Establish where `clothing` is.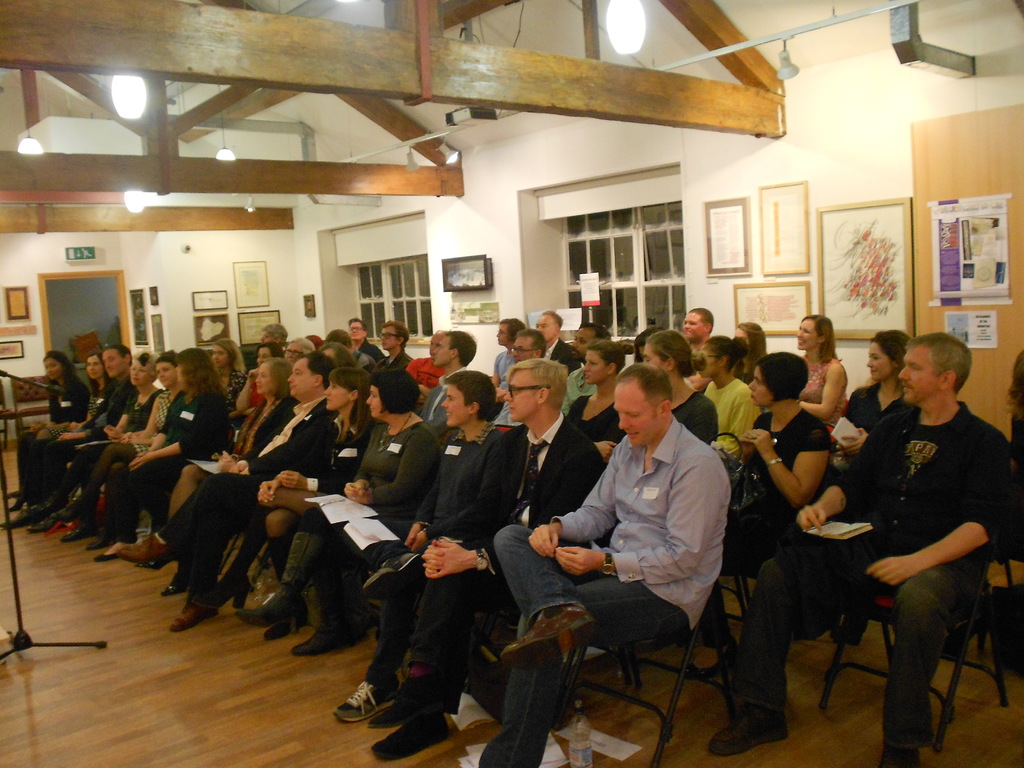
Established at 103/385/230/540.
